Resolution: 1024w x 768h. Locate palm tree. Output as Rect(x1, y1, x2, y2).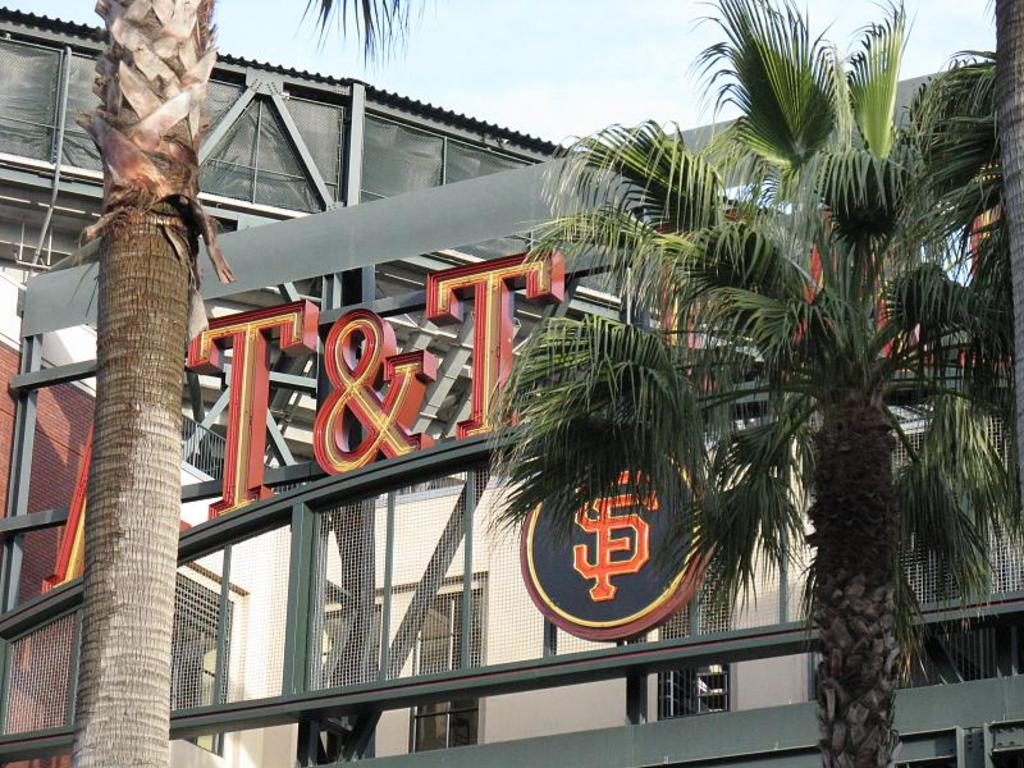
Rect(54, 0, 435, 767).
